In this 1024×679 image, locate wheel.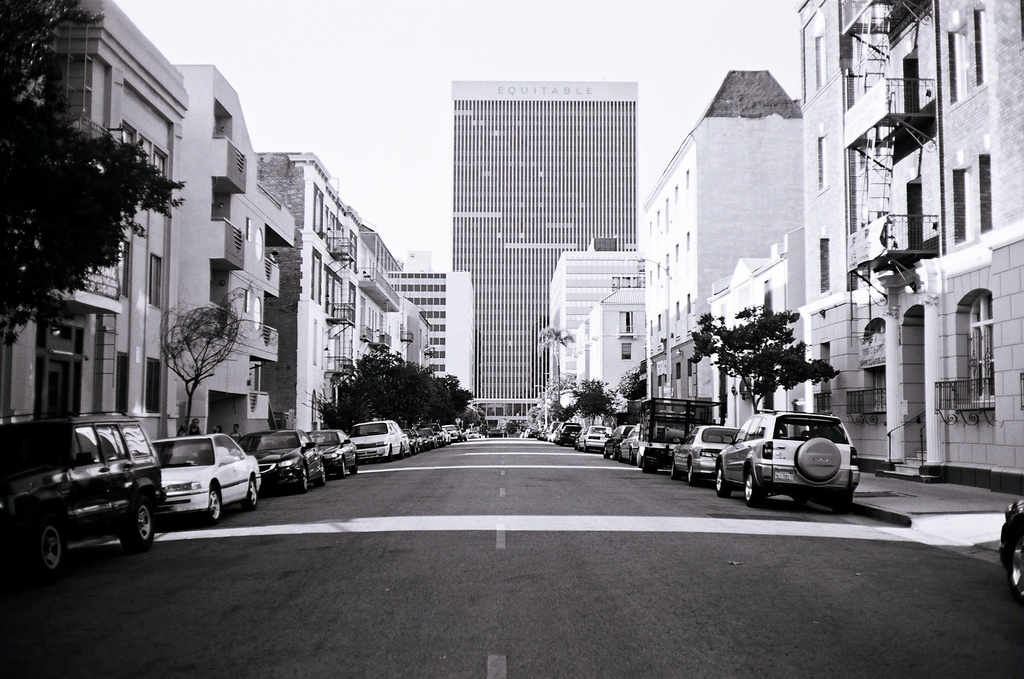
Bounding box: <box>575,443,578,448</box>.
